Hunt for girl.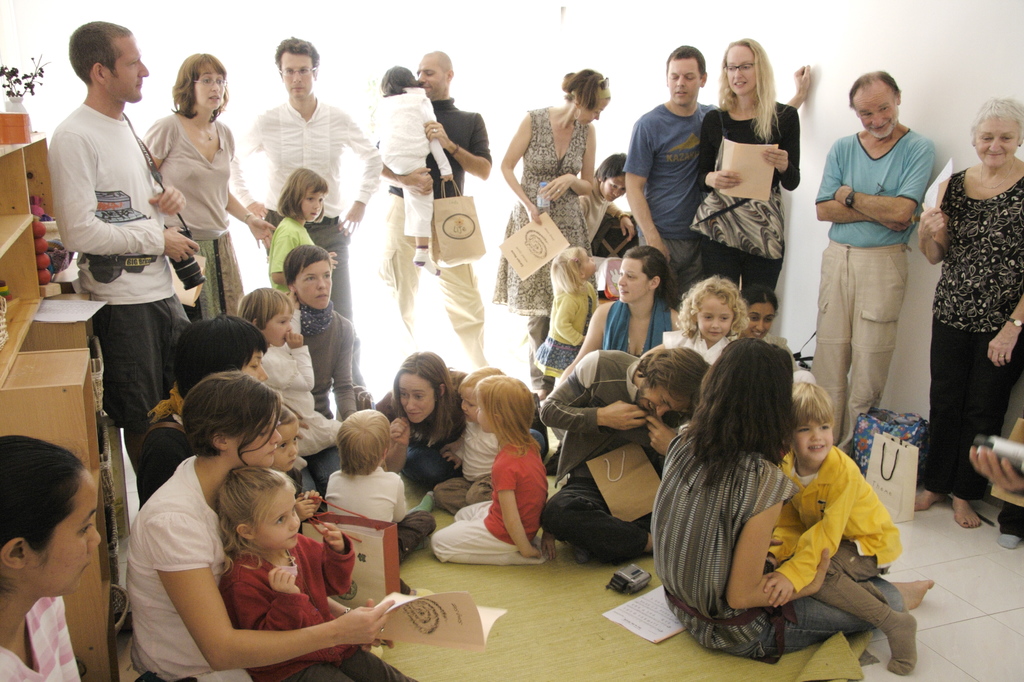
Hunted down at BBox(362, 65, 456, 277).
